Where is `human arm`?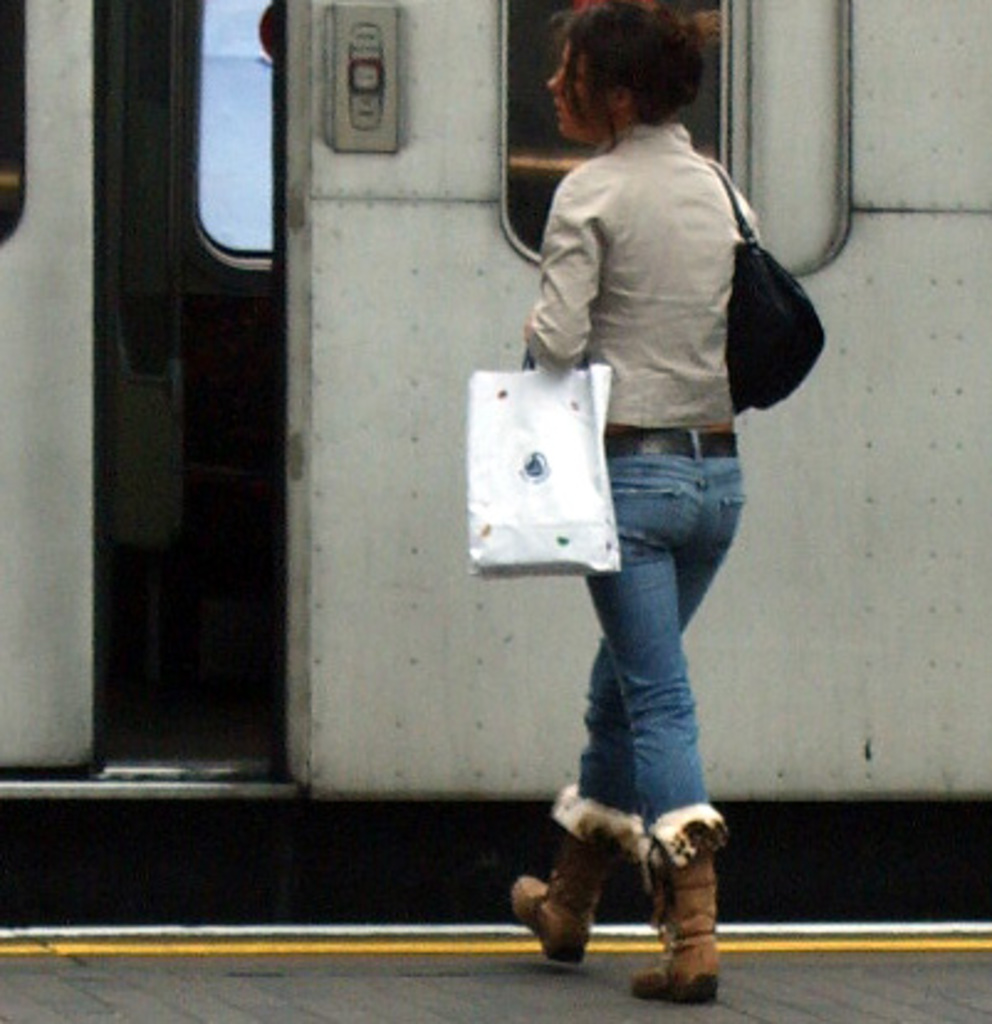
[527, 190, 604, 373].
